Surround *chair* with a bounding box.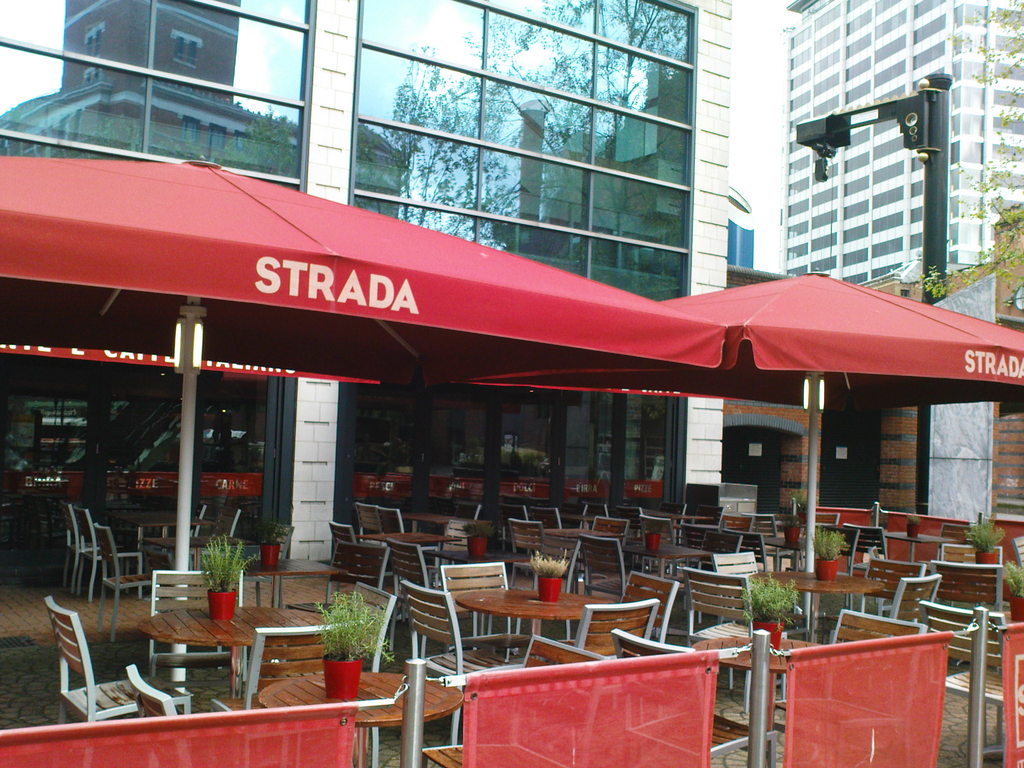
rect(123, 664, 194, 767).
